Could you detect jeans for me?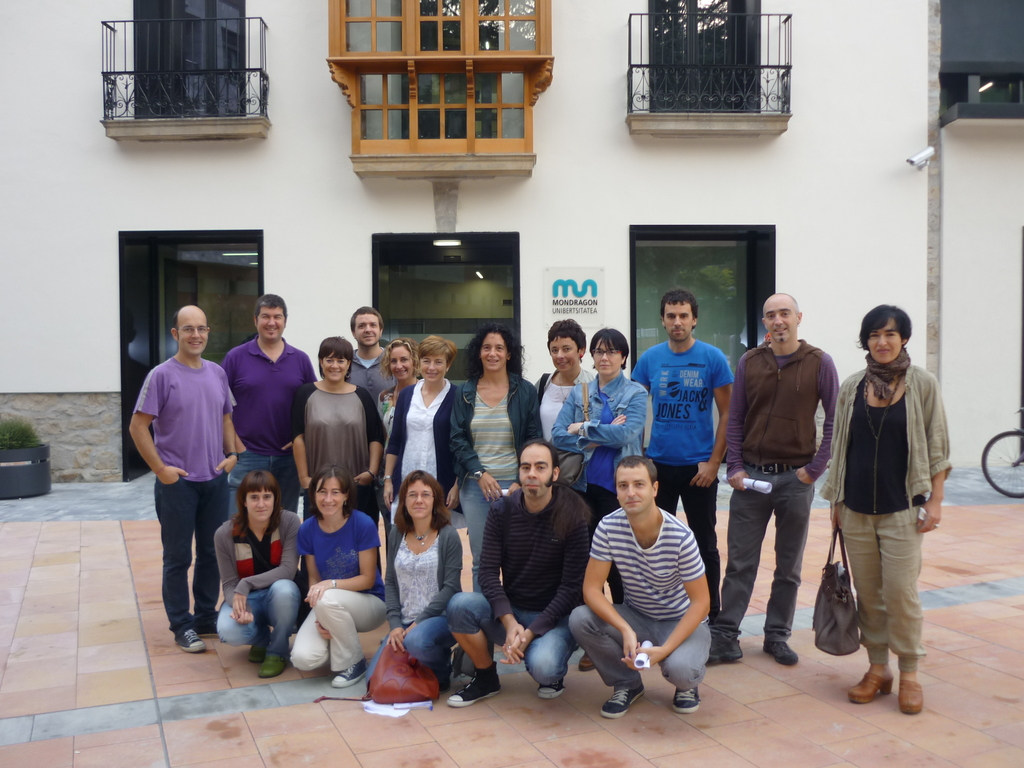
Detection result: l=218, t=579, r=303, b=654.
